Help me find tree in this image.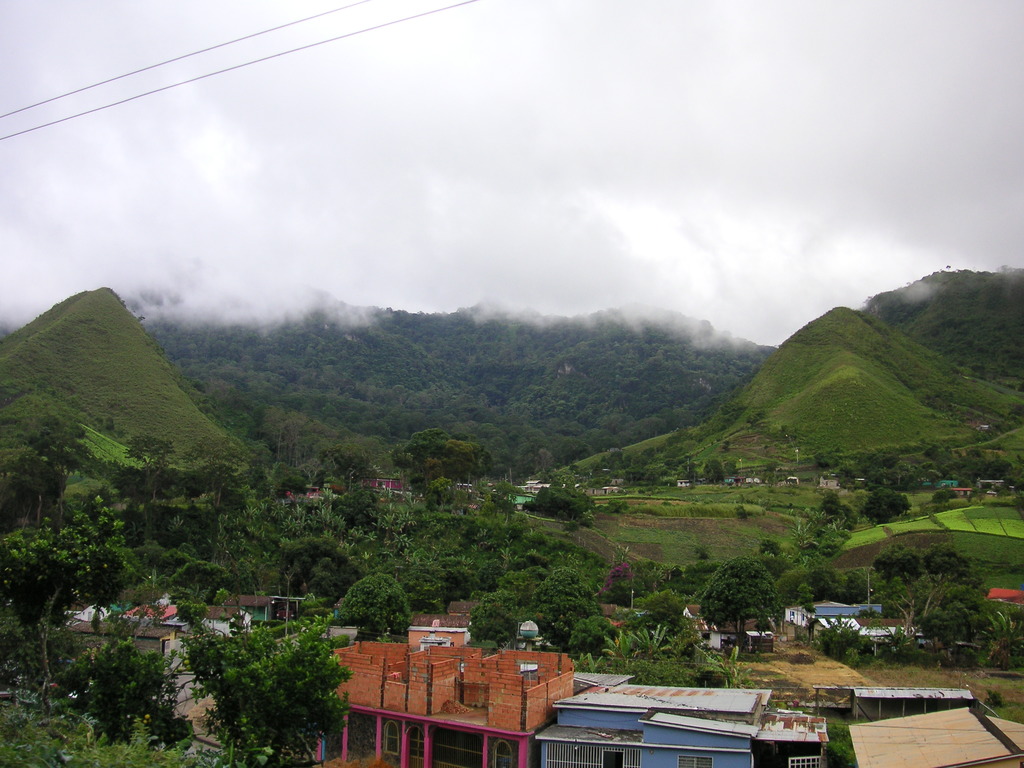
Found it: select_region(788, 573, 820, 613).
